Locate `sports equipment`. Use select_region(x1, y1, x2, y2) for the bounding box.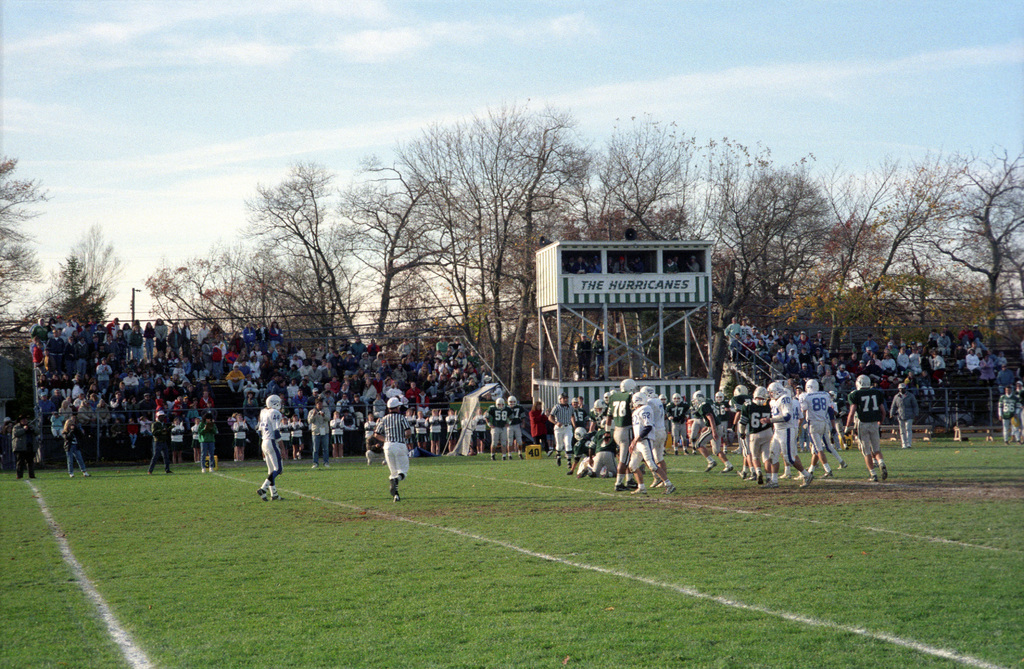
select_region(266, 396, 283, 408).
